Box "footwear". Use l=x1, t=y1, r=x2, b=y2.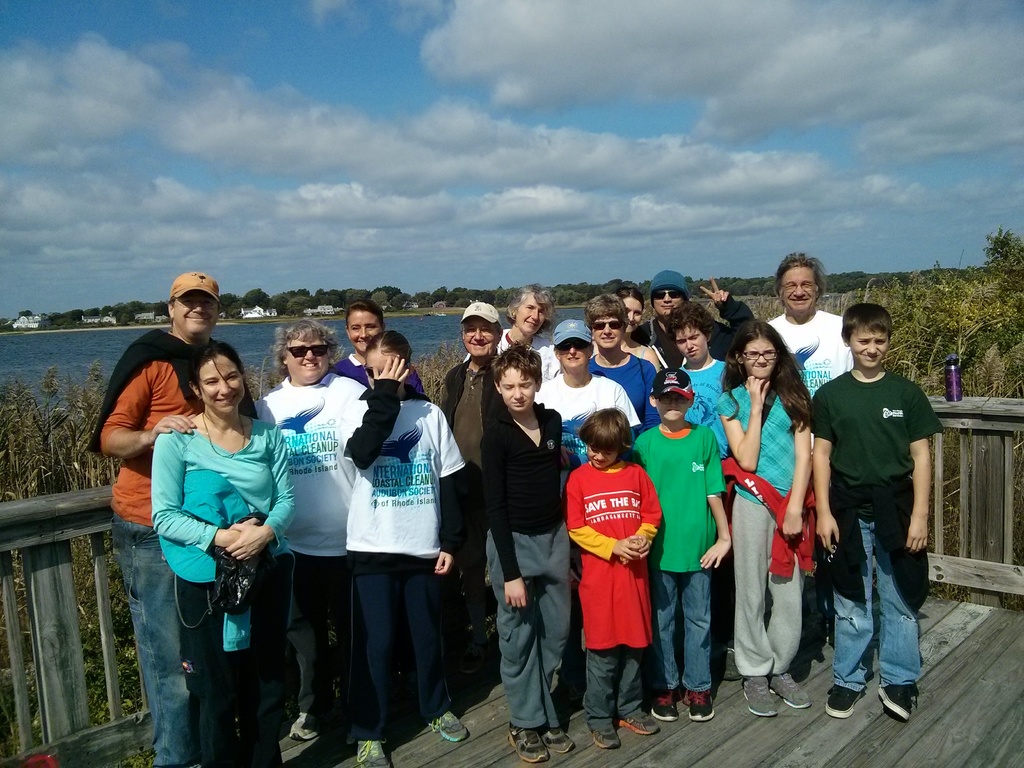
l=287, t=710, r=320, b=744.
